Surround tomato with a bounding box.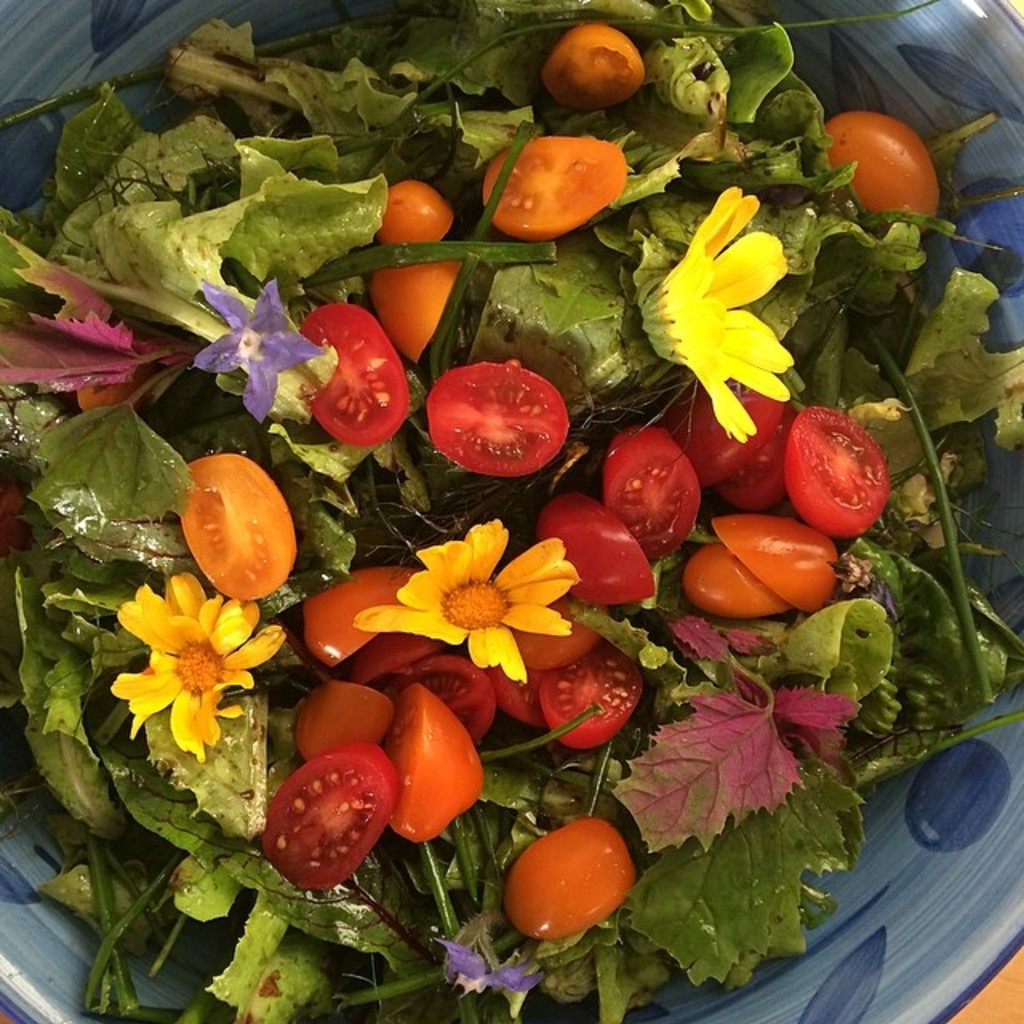
{"left": 541, "top": 645, "right": 642, "bottom": 746}.
